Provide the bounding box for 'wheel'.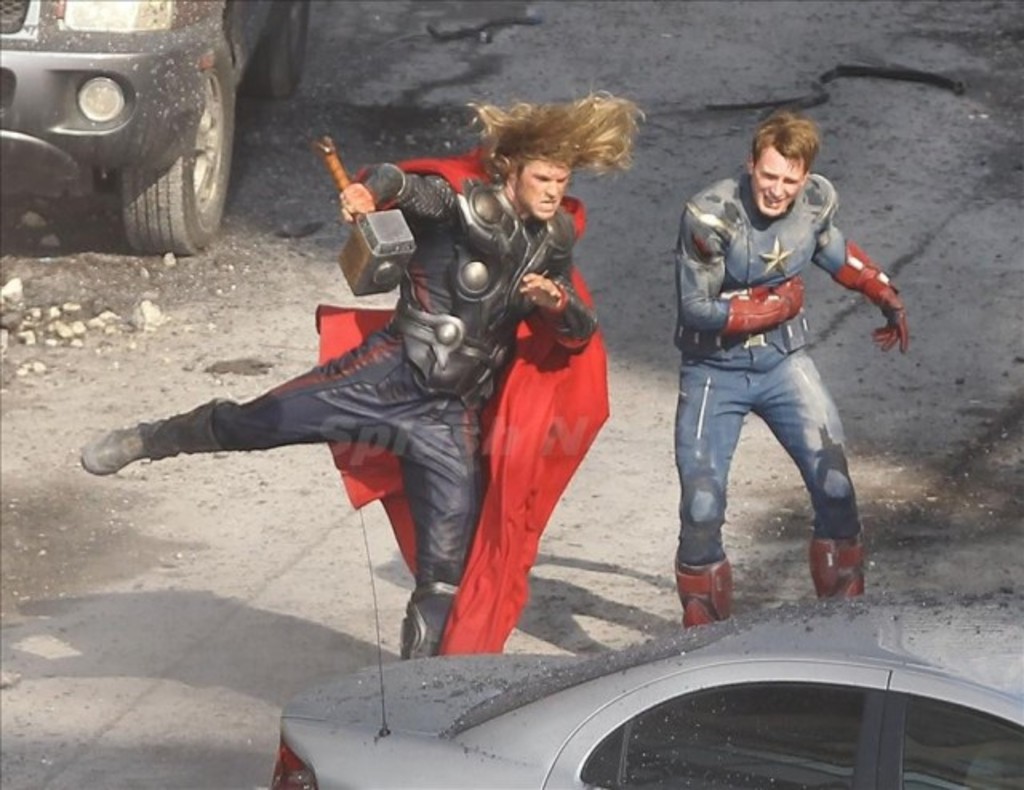
[123,45,235,253].
